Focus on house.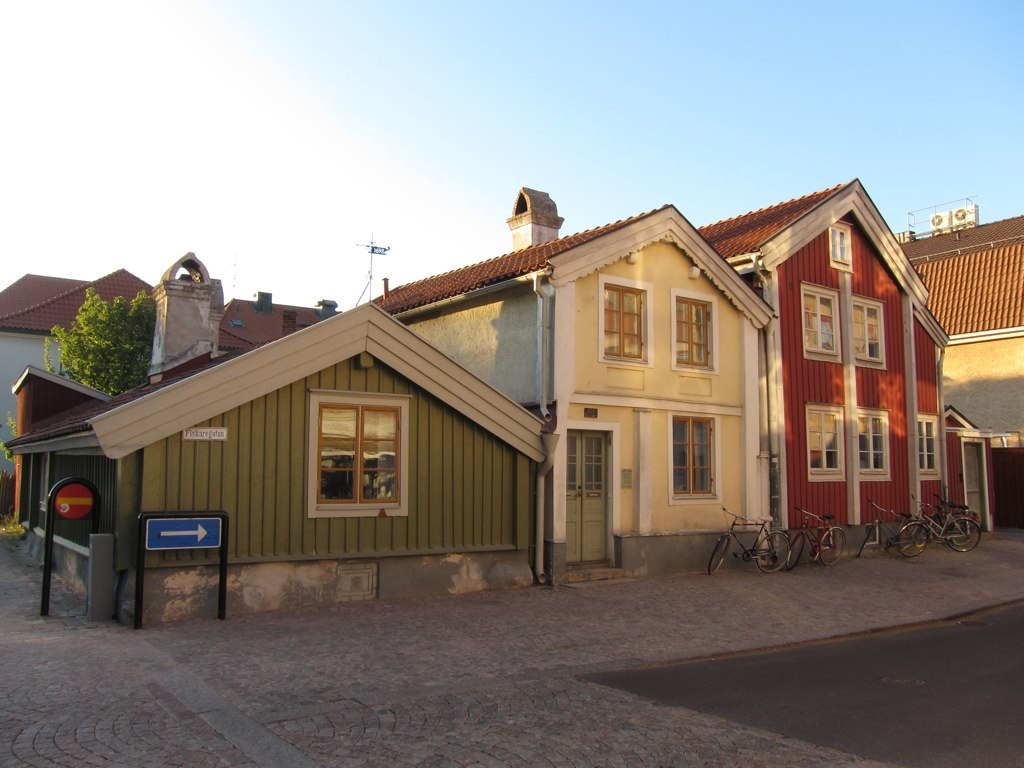
Focused at 379, 185, 783, 575.
